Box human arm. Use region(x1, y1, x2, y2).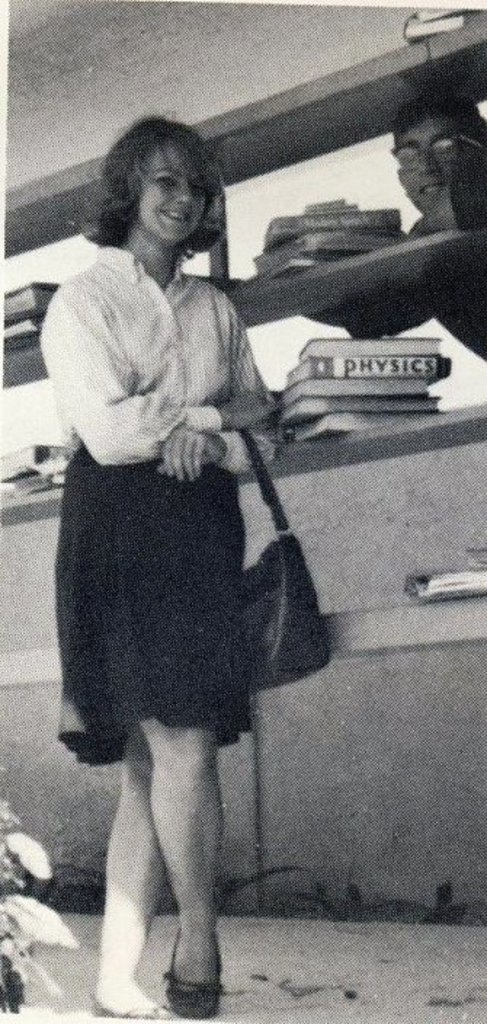
region(42, 295, 276, 461).
